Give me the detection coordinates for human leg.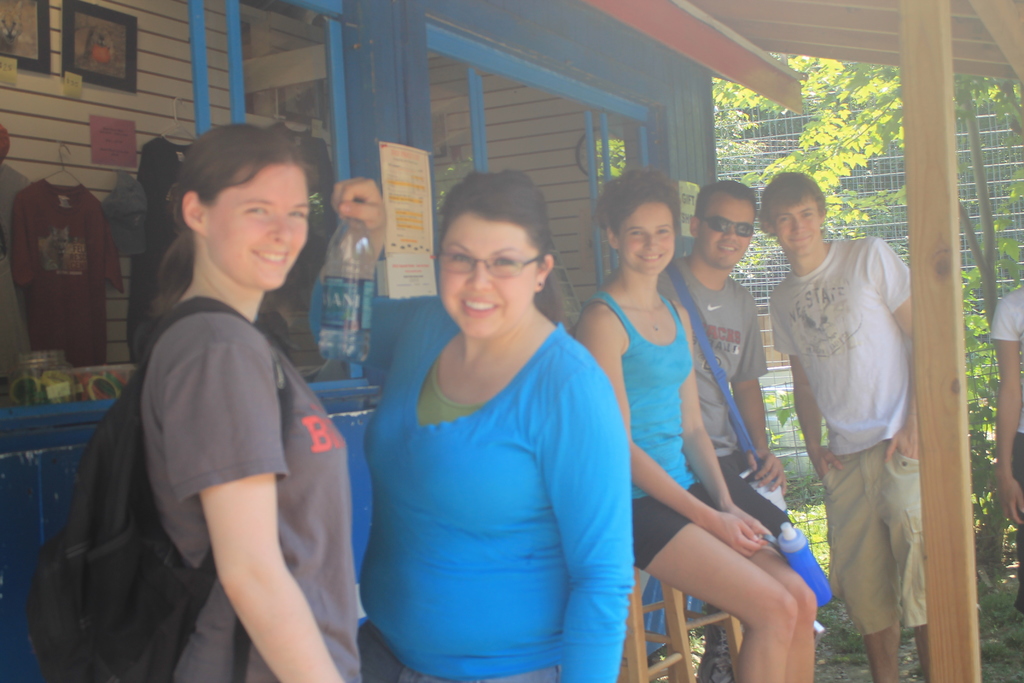
bbox(213, 172, 307, 288).
